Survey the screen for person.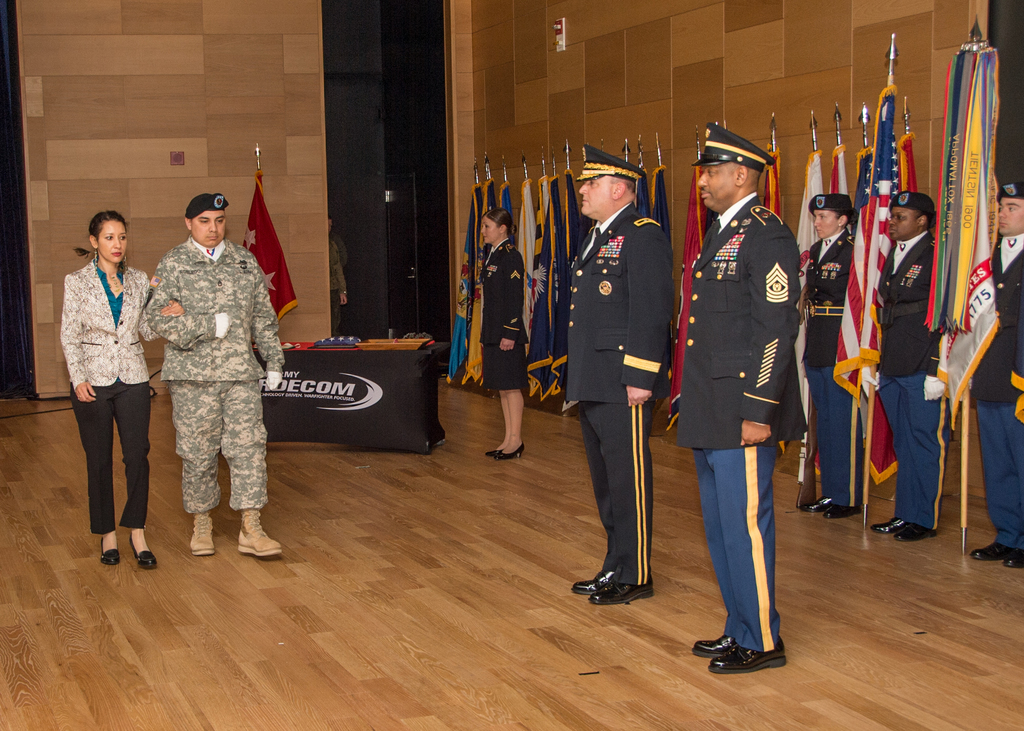
Survey found: 479:205:530:460.
